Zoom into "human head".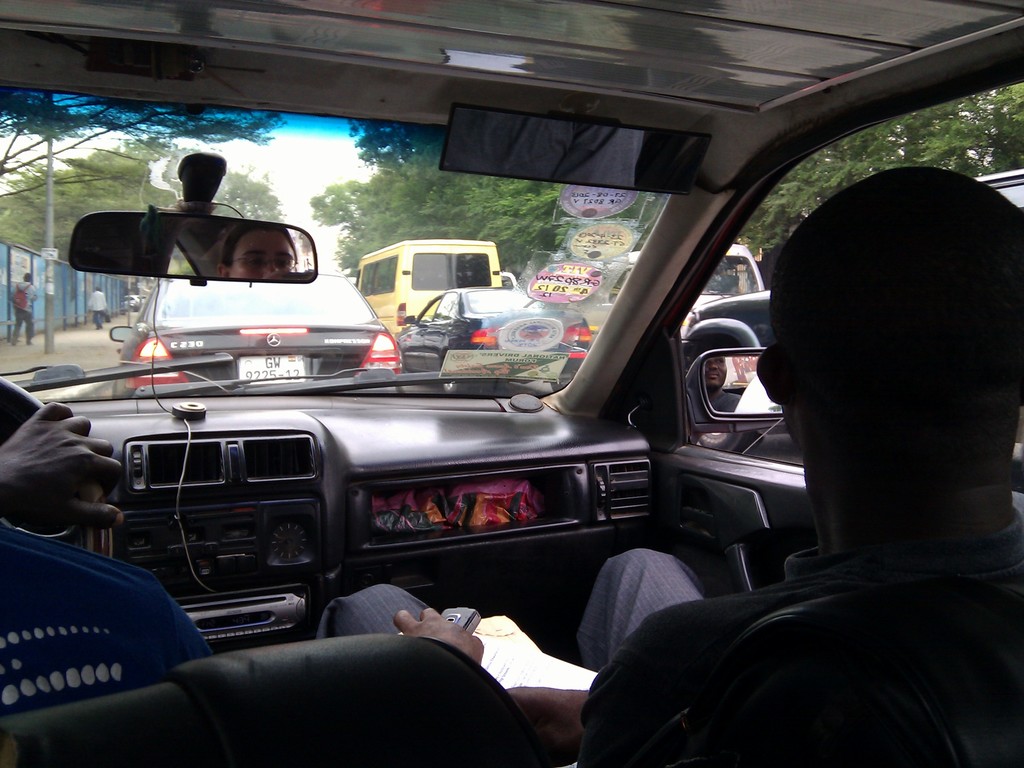
Zoom target: x1=95 y1=284 x2=105 y2=294.
